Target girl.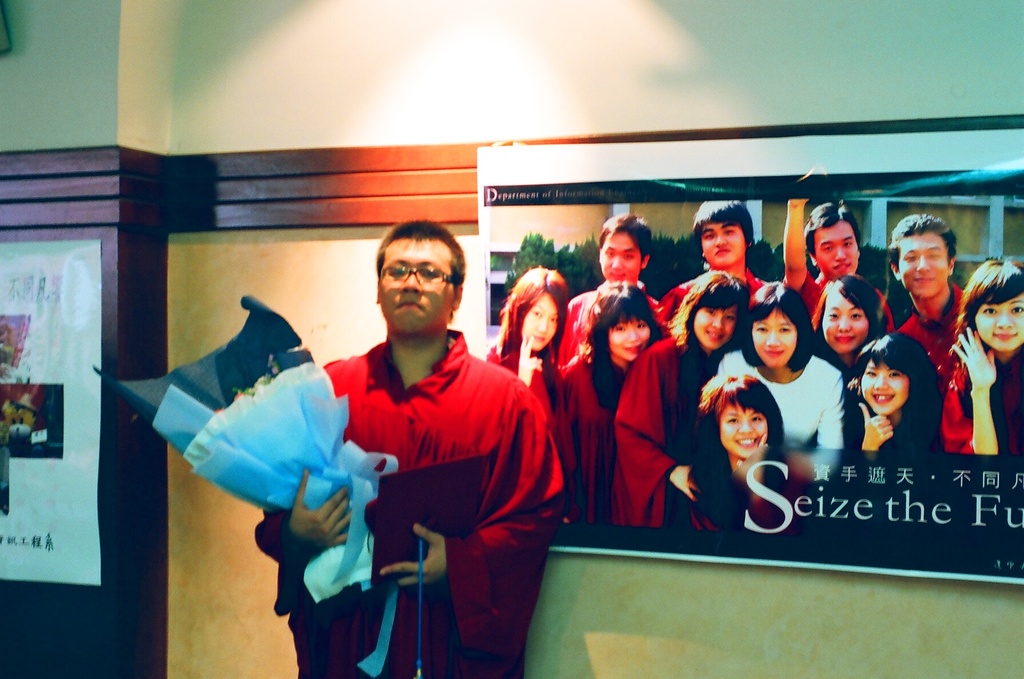
Target region: (807, 275, 890, 360).
